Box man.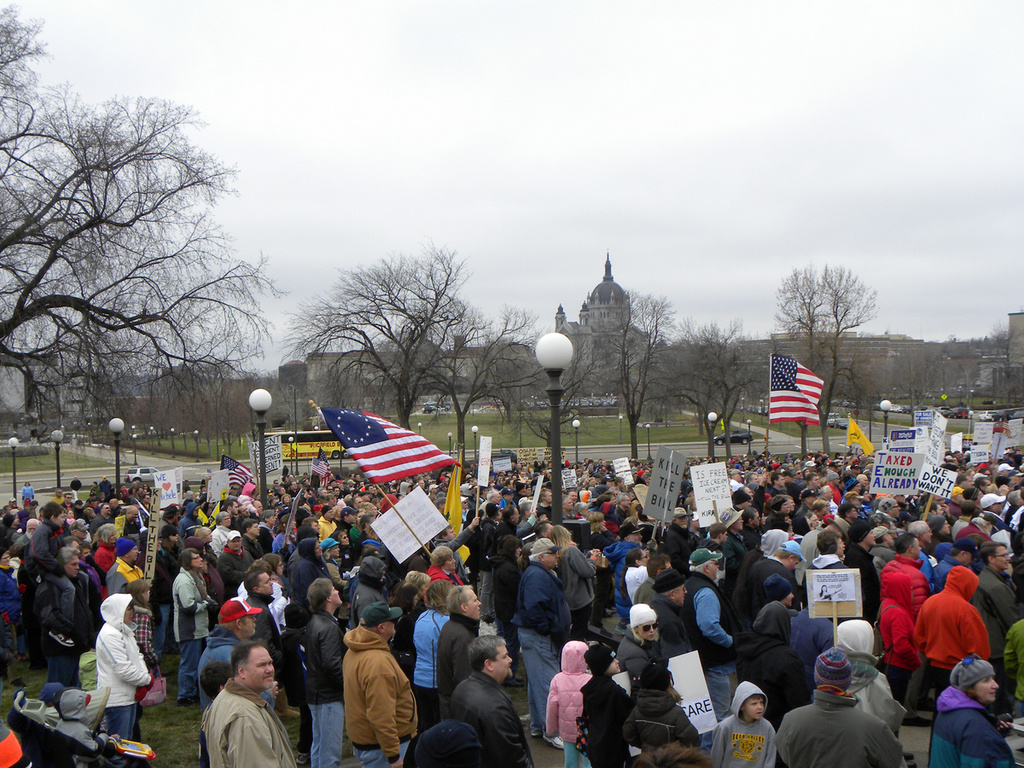
x1=196 y1=594 x2=277 y2=714.
